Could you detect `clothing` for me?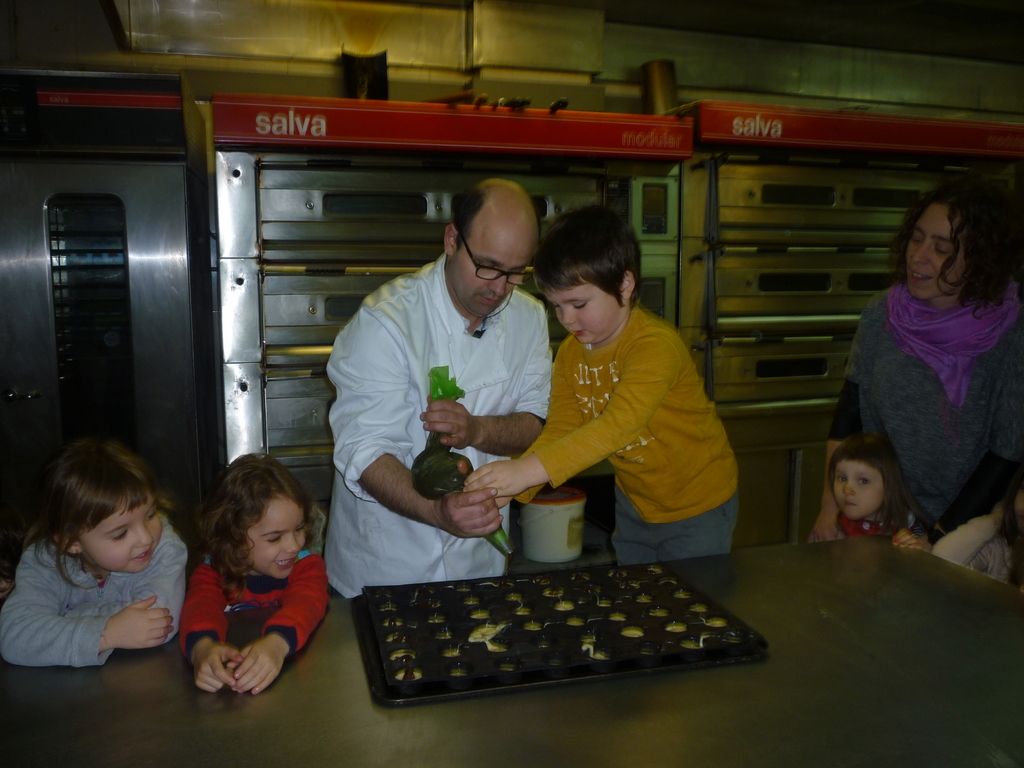
Detection result: [x1=178, y1=548, x2=329, y2=653].
